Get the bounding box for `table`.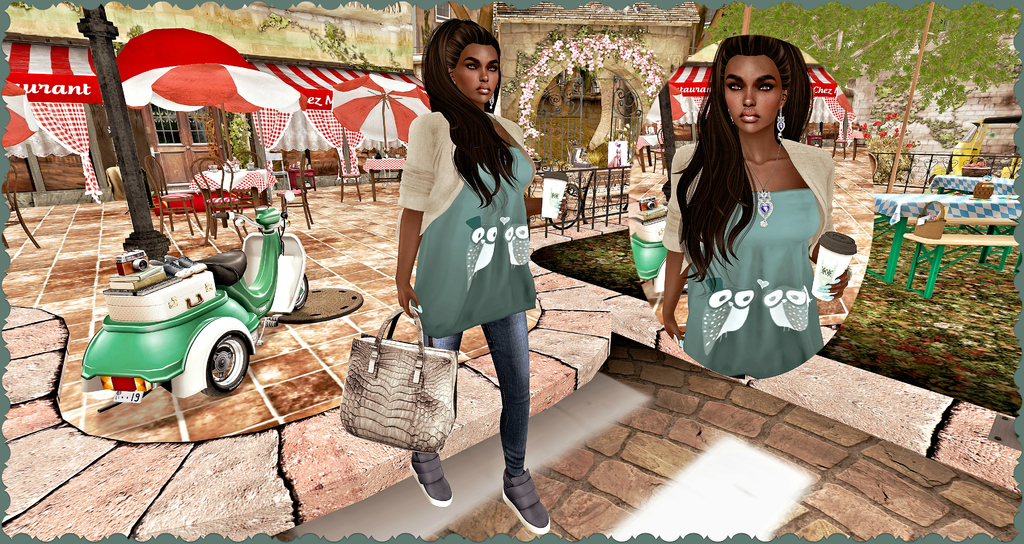
box=[865, 193, 1021, 282].
